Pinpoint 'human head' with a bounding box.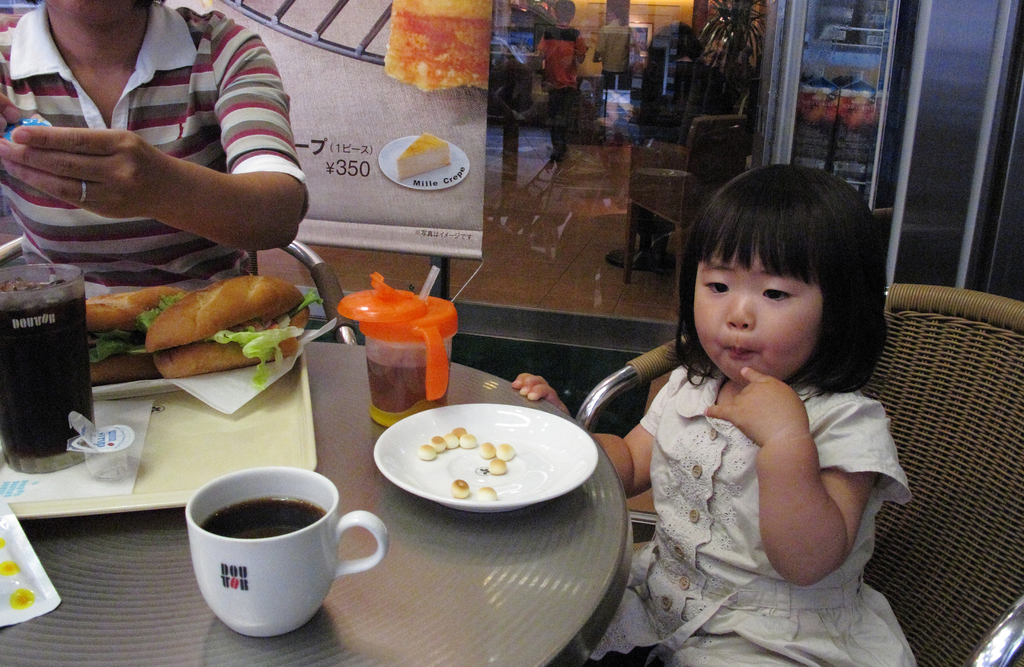
bbox=(649, 154, 880, 403).
